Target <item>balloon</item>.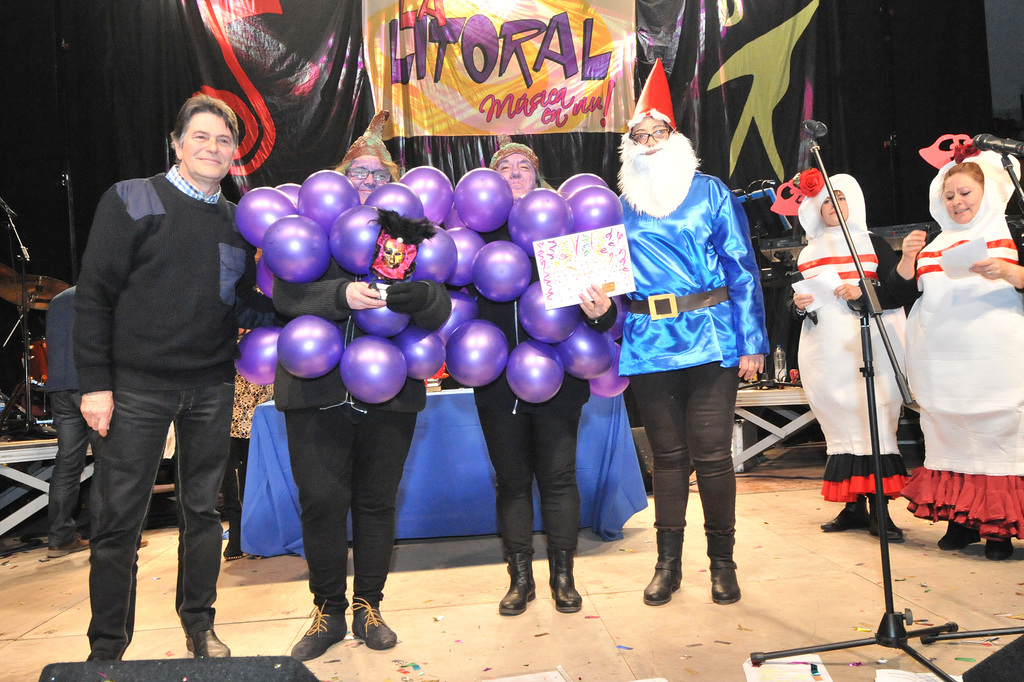
Target region: bbox(588, 344, 630, 400).
